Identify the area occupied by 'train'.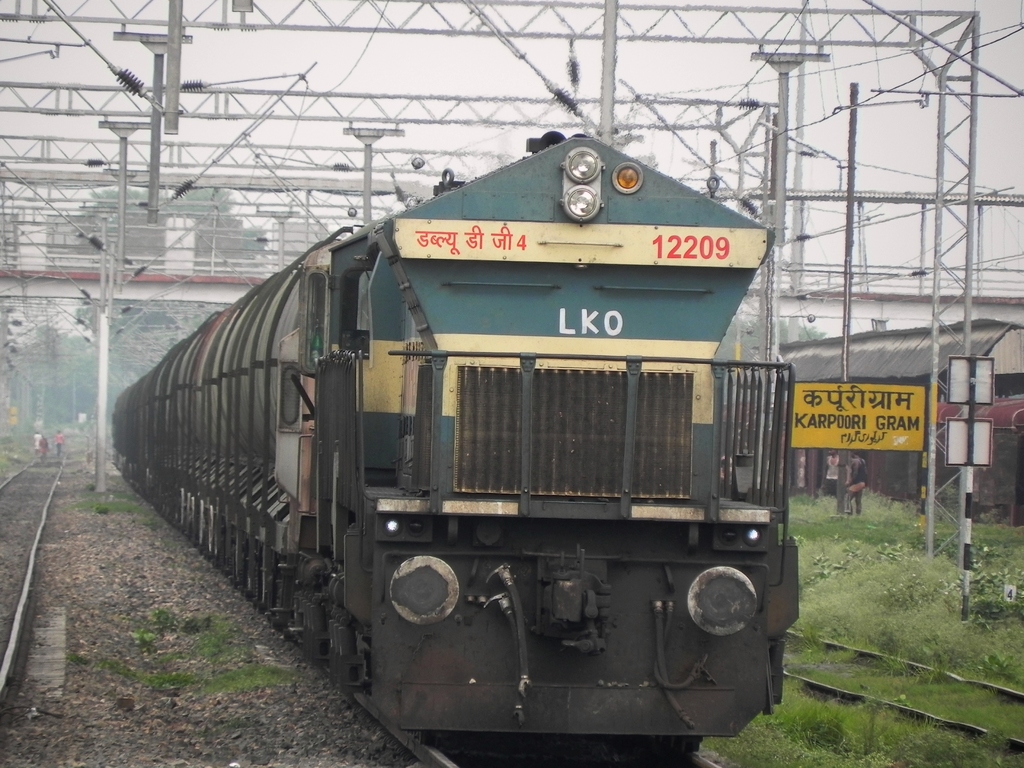
Area: x1=111 y1=132 x2=800 y2=748.
